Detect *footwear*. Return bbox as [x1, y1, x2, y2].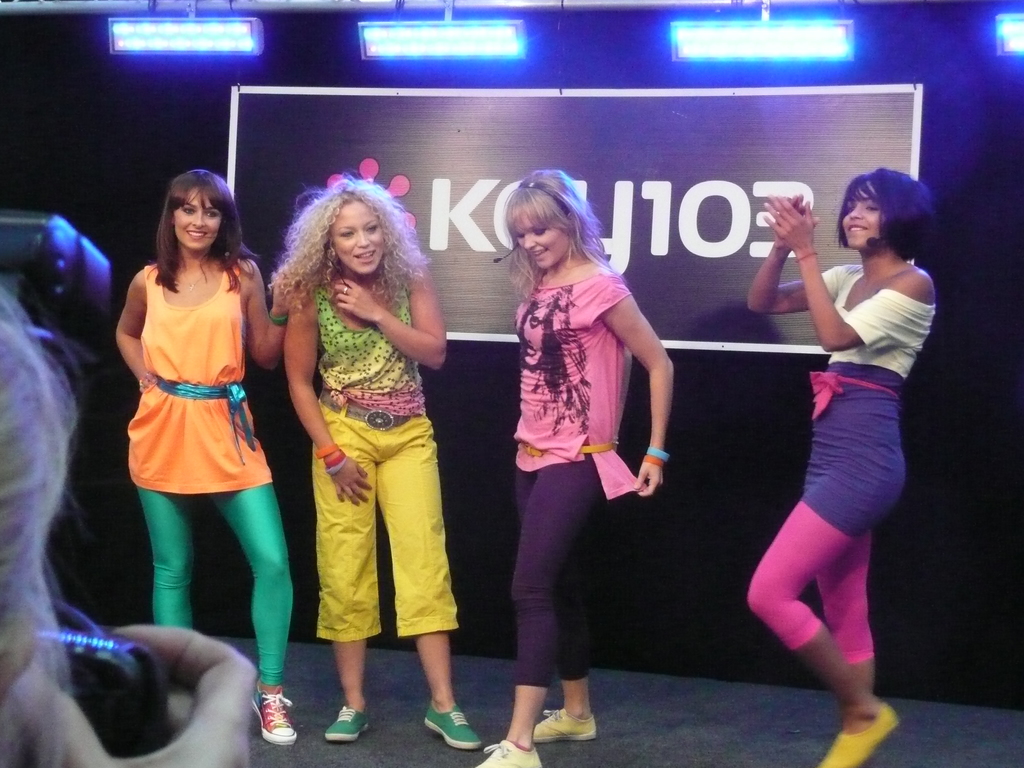
[257, 687, 295, 744].
